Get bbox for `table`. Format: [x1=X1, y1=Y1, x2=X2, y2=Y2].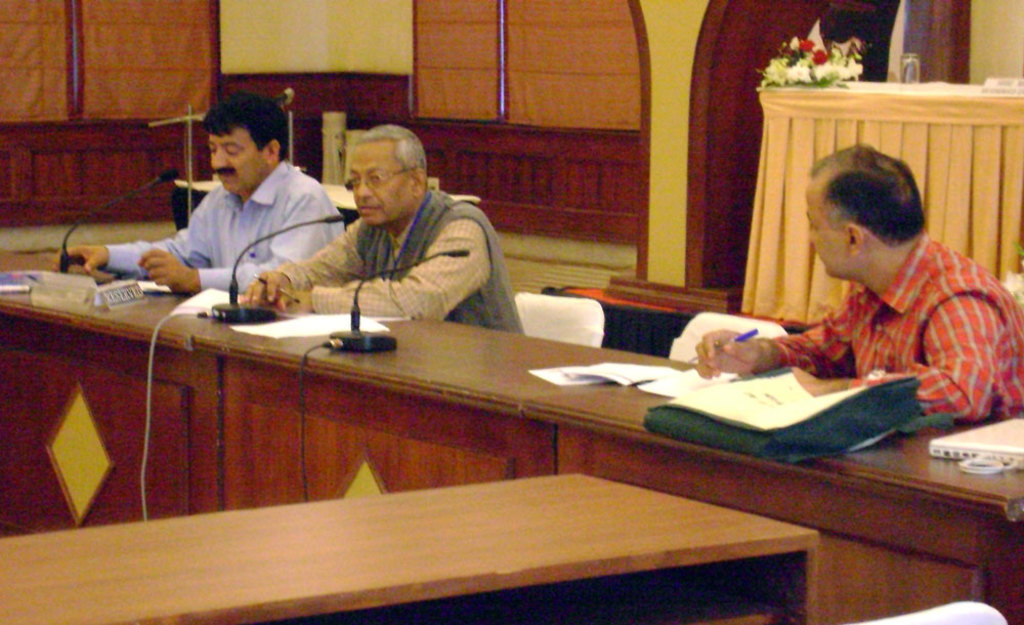
[x1=0, y1=243, x2=1023, y2=624].
